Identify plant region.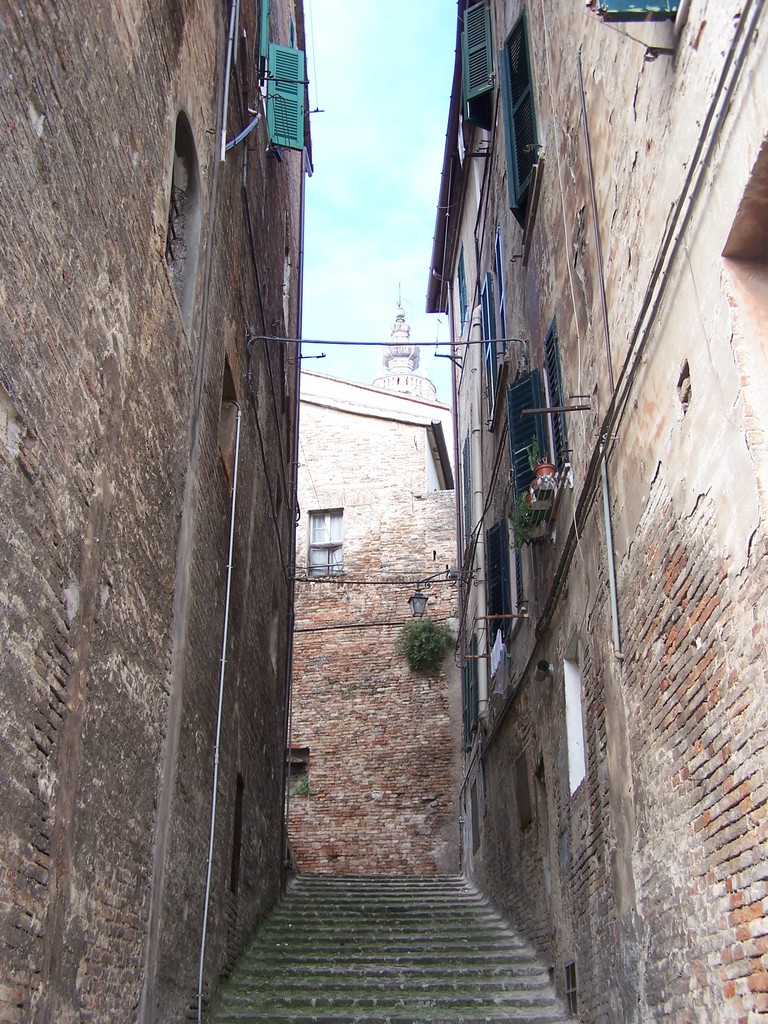
Region: bbox(396, 617, 453, 672).
